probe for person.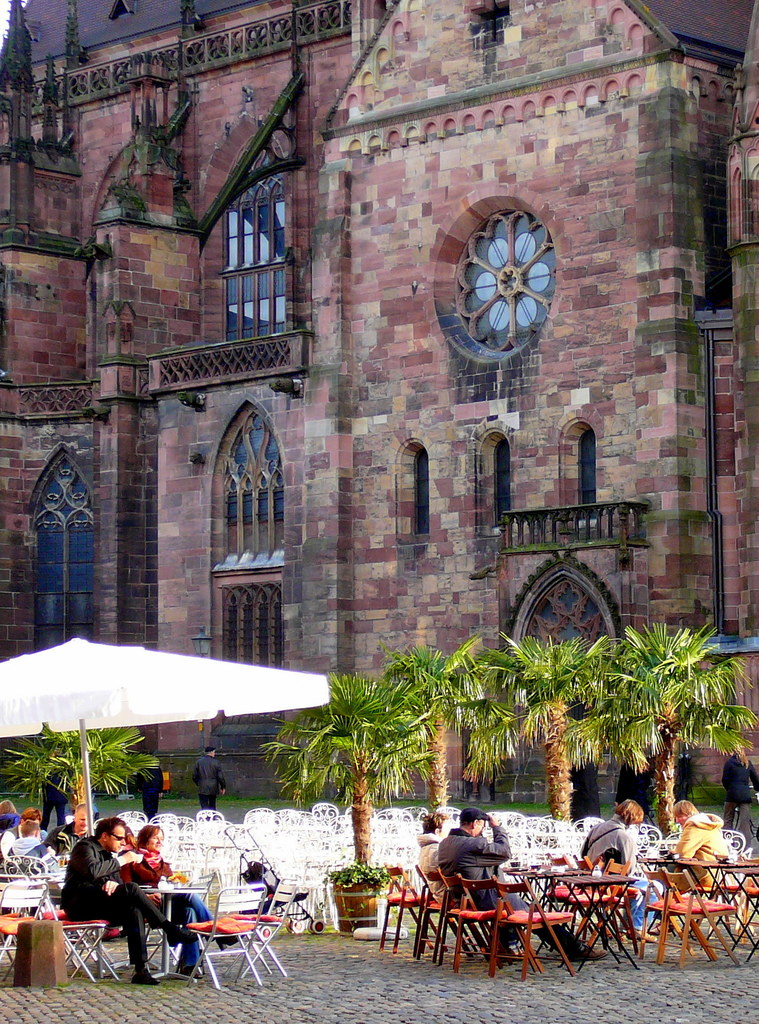
Probe result: <box>607,791,663,941</box>.
